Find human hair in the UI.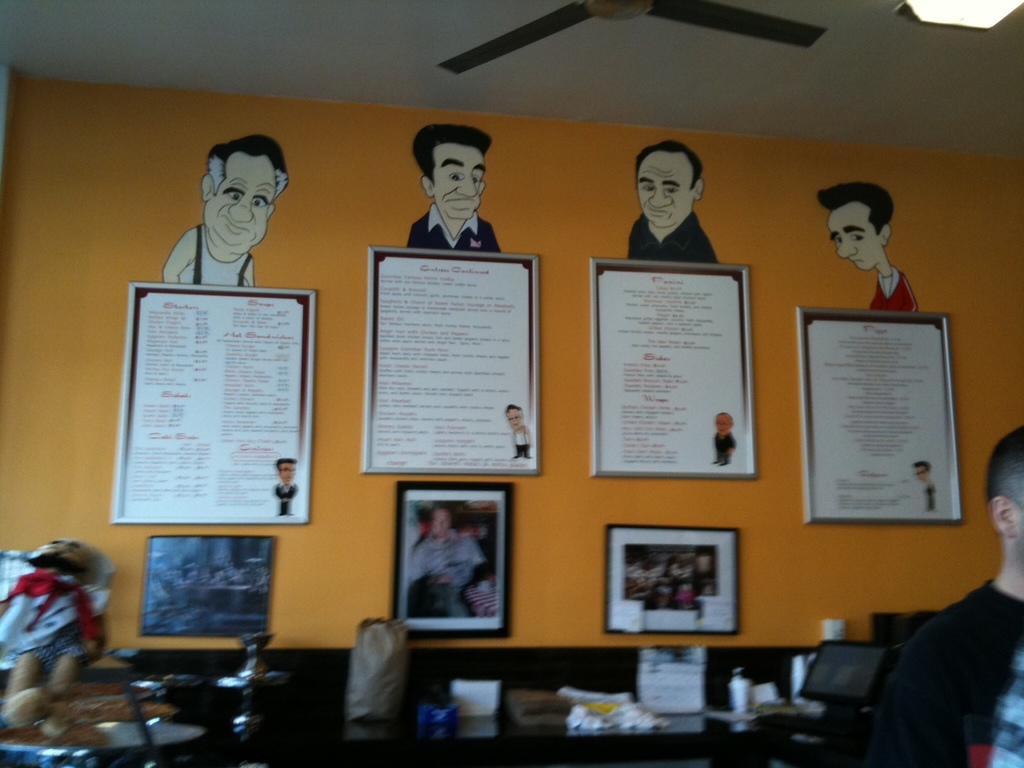
UI element at [503,406,522,414].
